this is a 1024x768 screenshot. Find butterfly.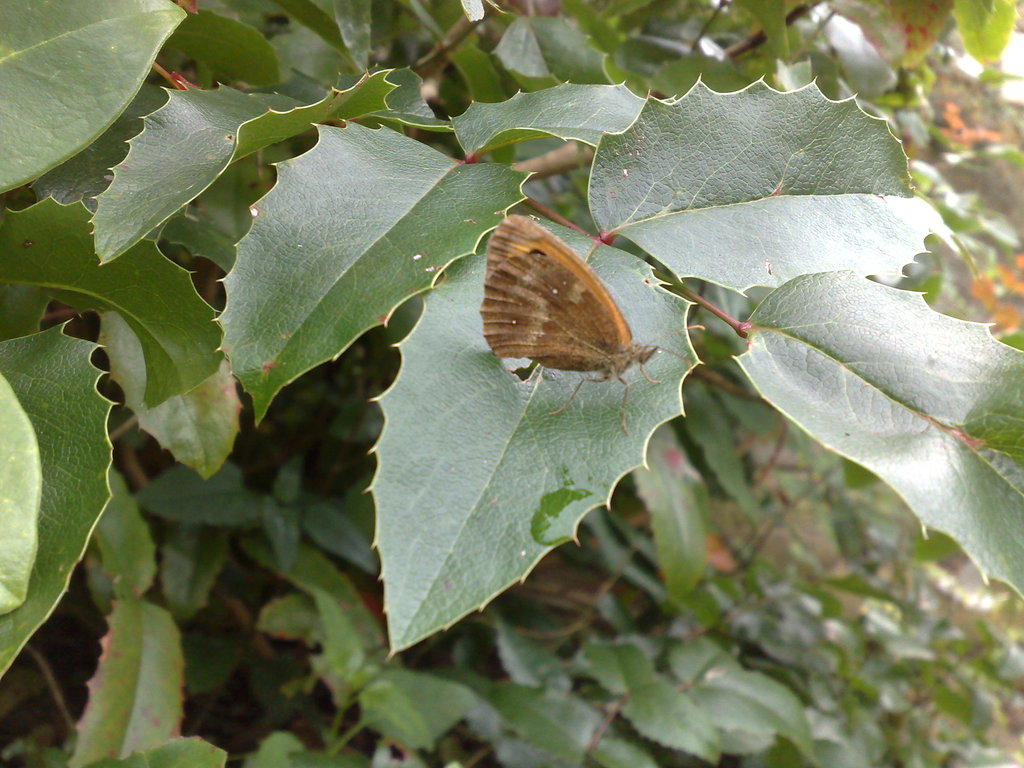
Bounding box: 467/208/659/404.
